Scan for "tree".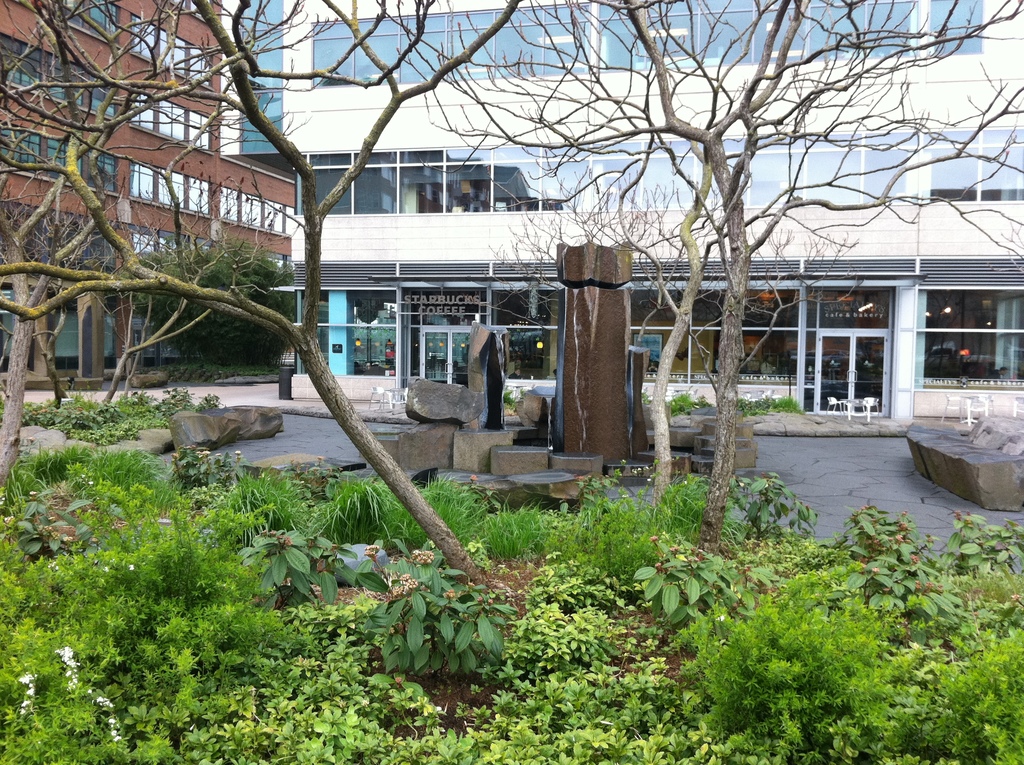
Scan result: select_region(0, 0, 525, 583).
